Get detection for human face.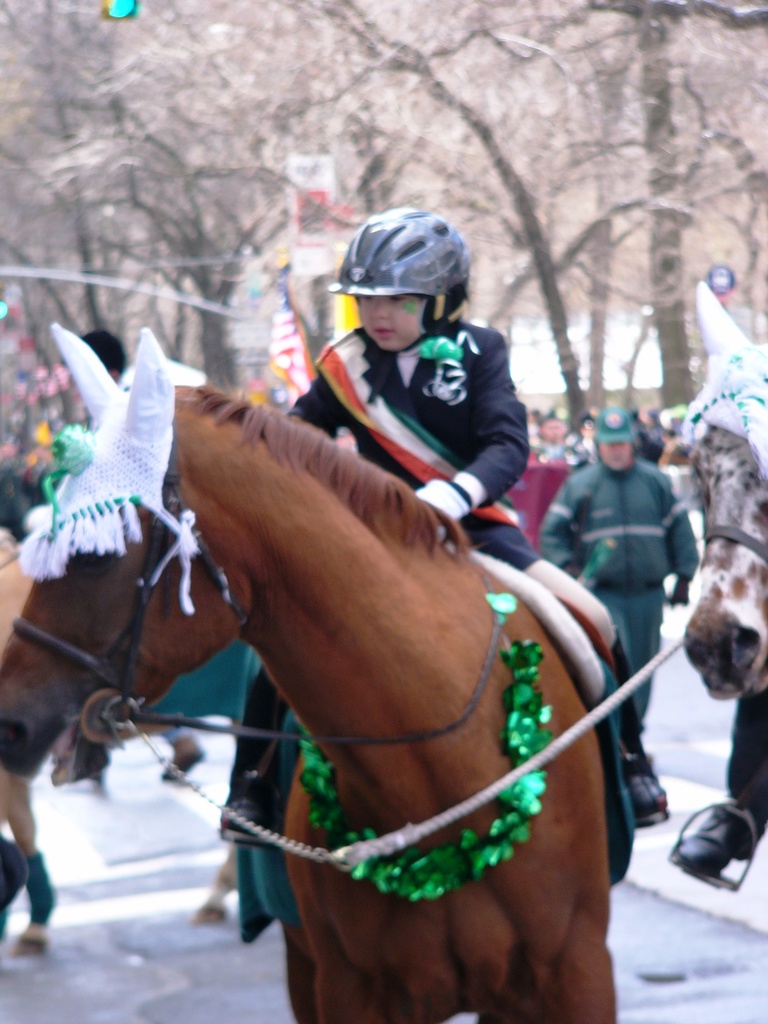
Detection: BBox(596, 442, 632, 470).
